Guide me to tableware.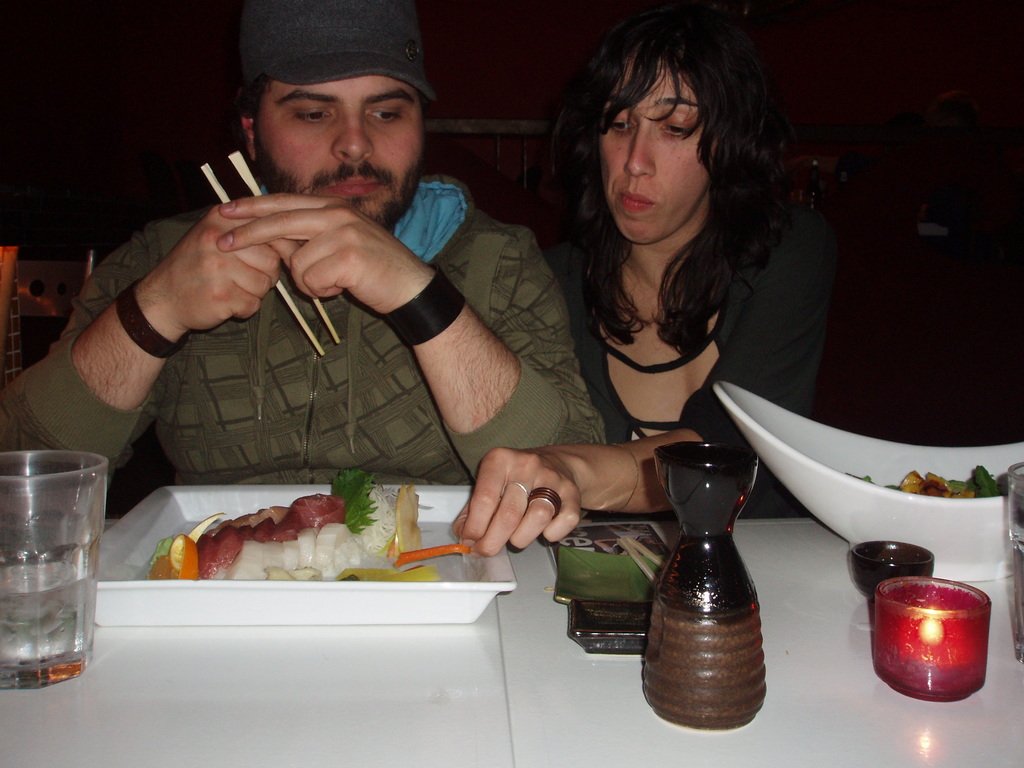
Guidance: (850, 540, 934, 651).
